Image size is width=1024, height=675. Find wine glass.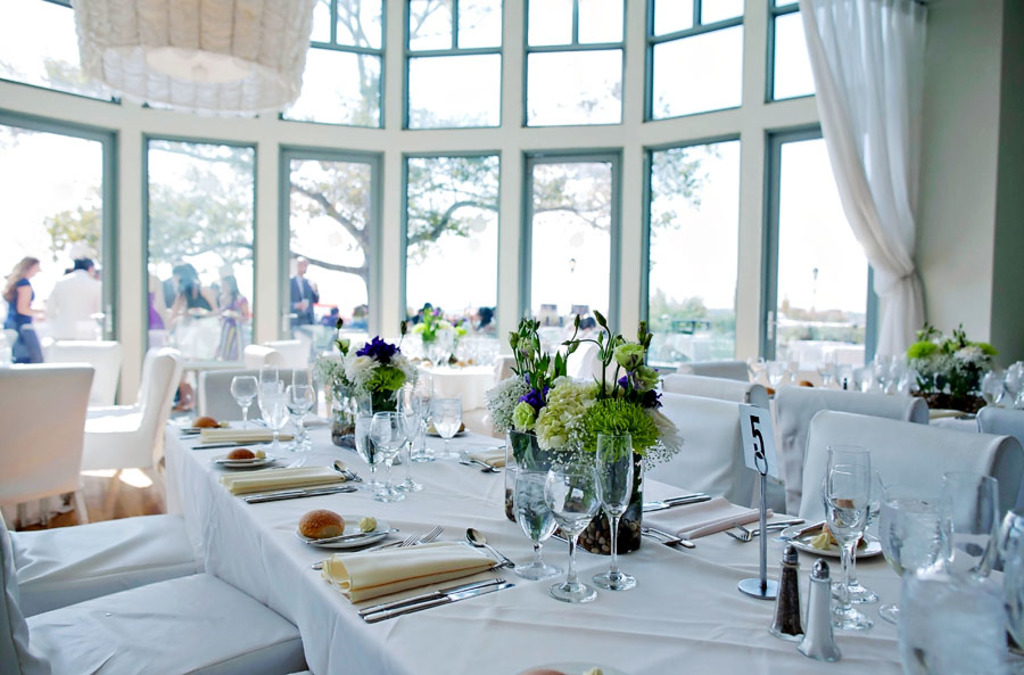
368/413/399/507.
